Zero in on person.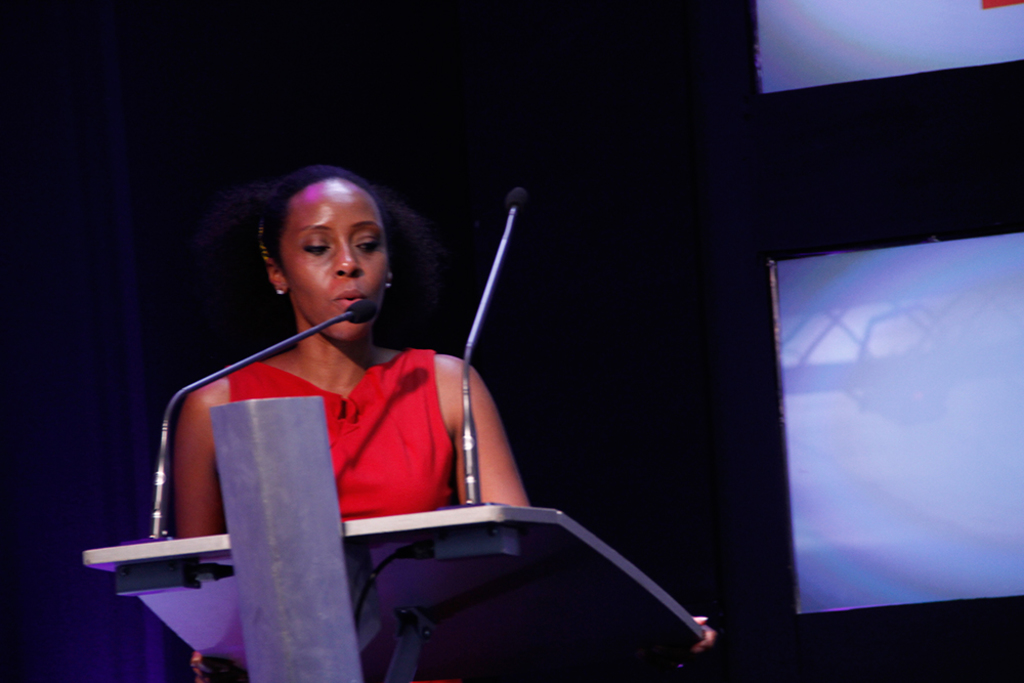
Zeroed in: locate(146, 159, 512, 645).
